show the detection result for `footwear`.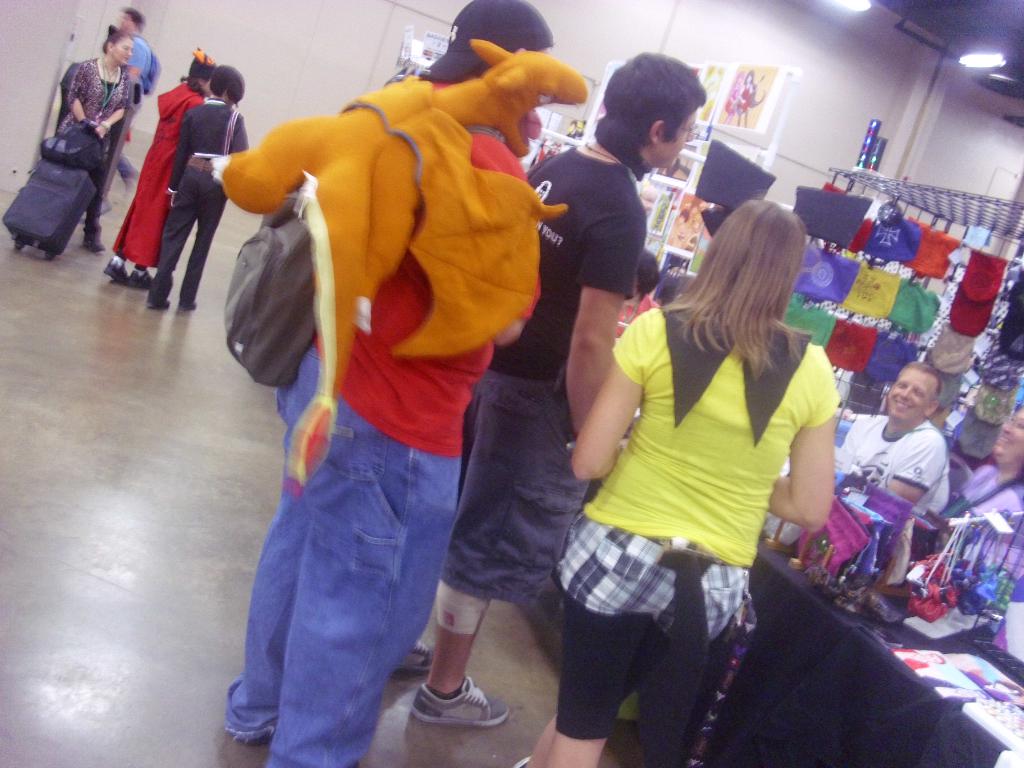
128 264 152 291.
